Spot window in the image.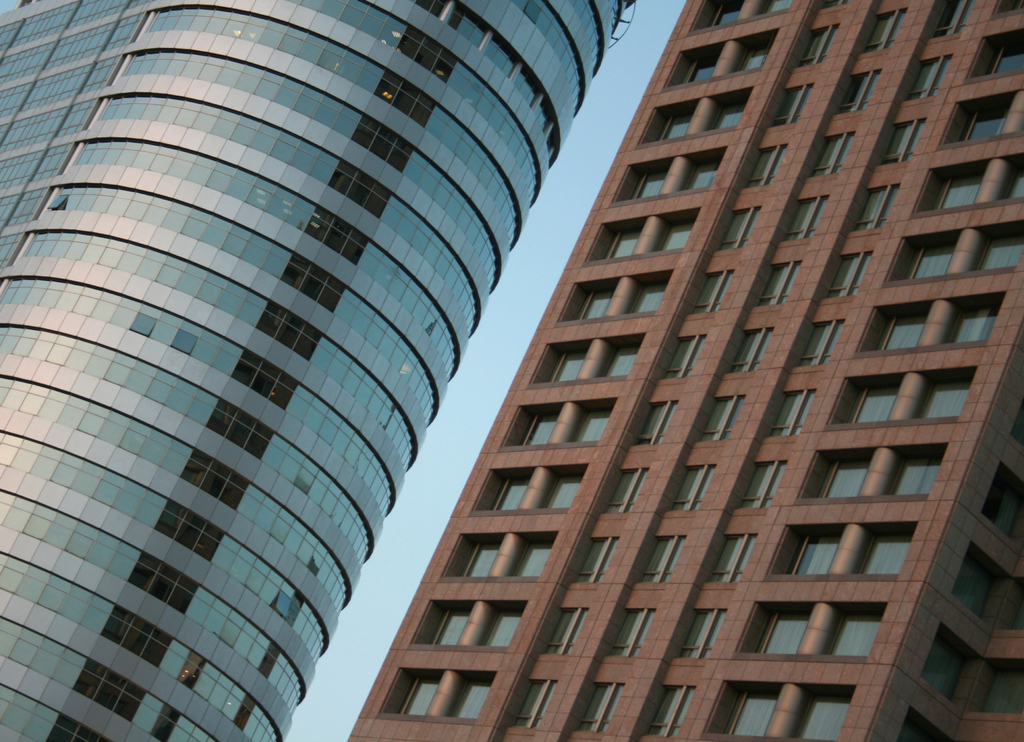
window found at <box>948,92,1013,140</box>.
